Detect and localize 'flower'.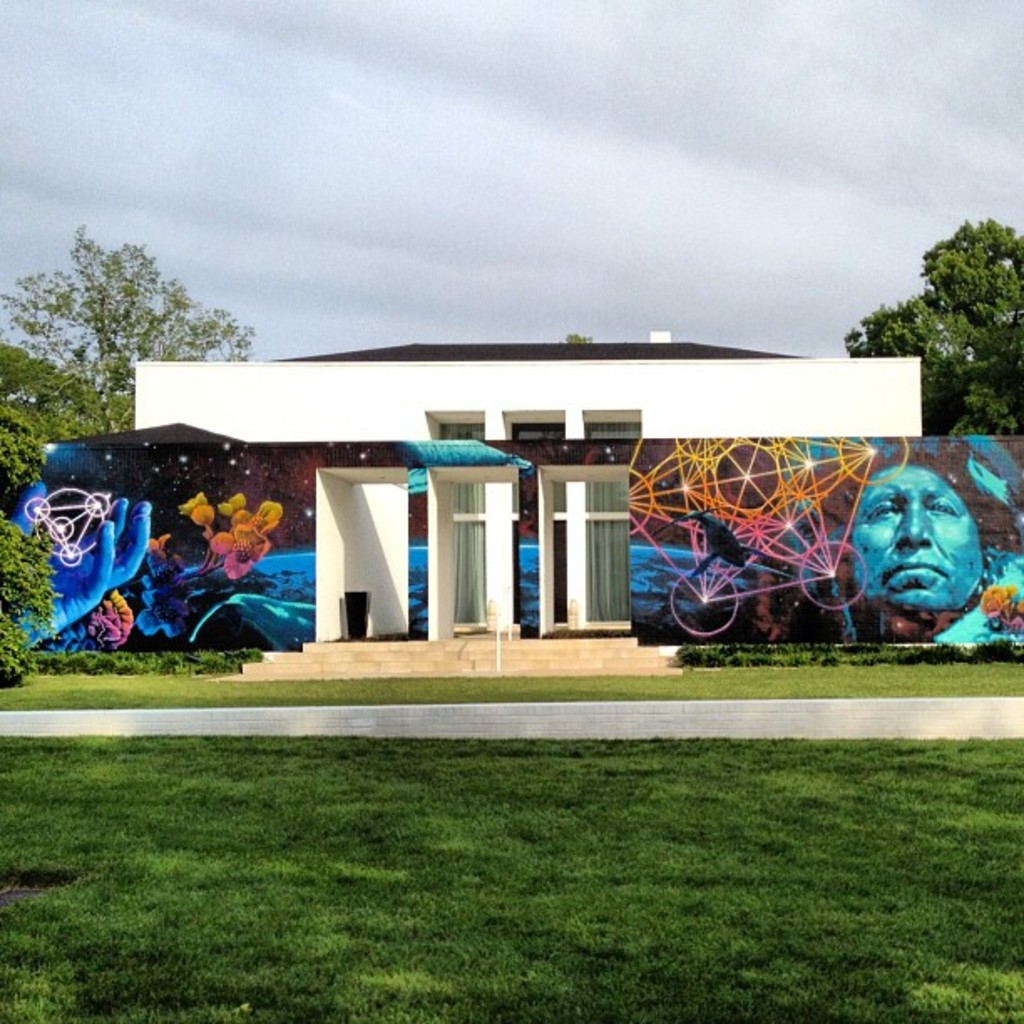
Localized at <box>80,589,139,656</box>.
